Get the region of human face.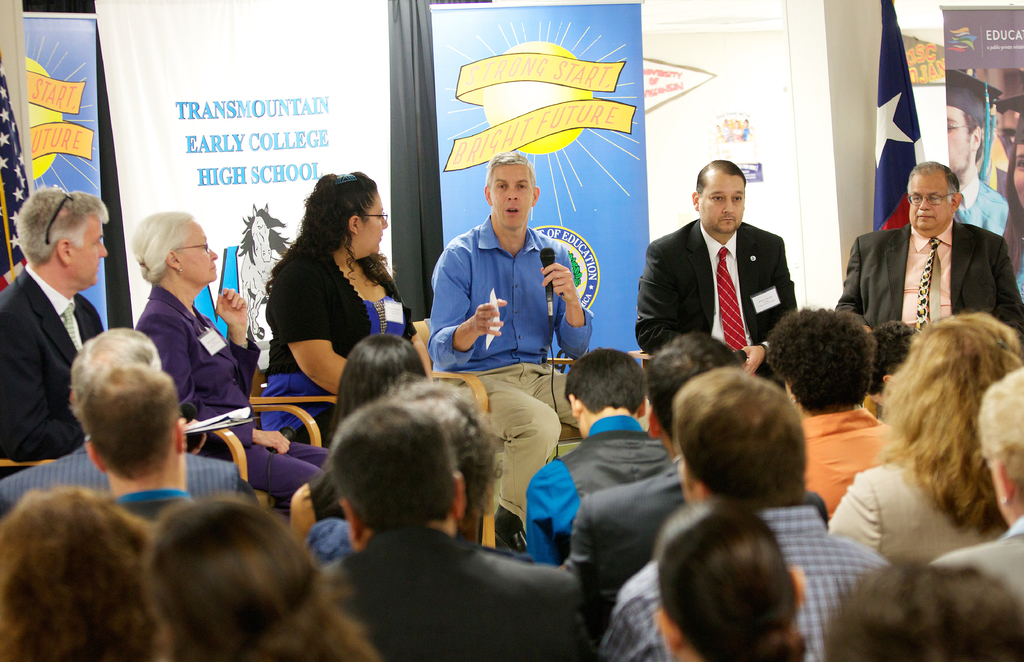
BBox(184, 225, 218, 282).
